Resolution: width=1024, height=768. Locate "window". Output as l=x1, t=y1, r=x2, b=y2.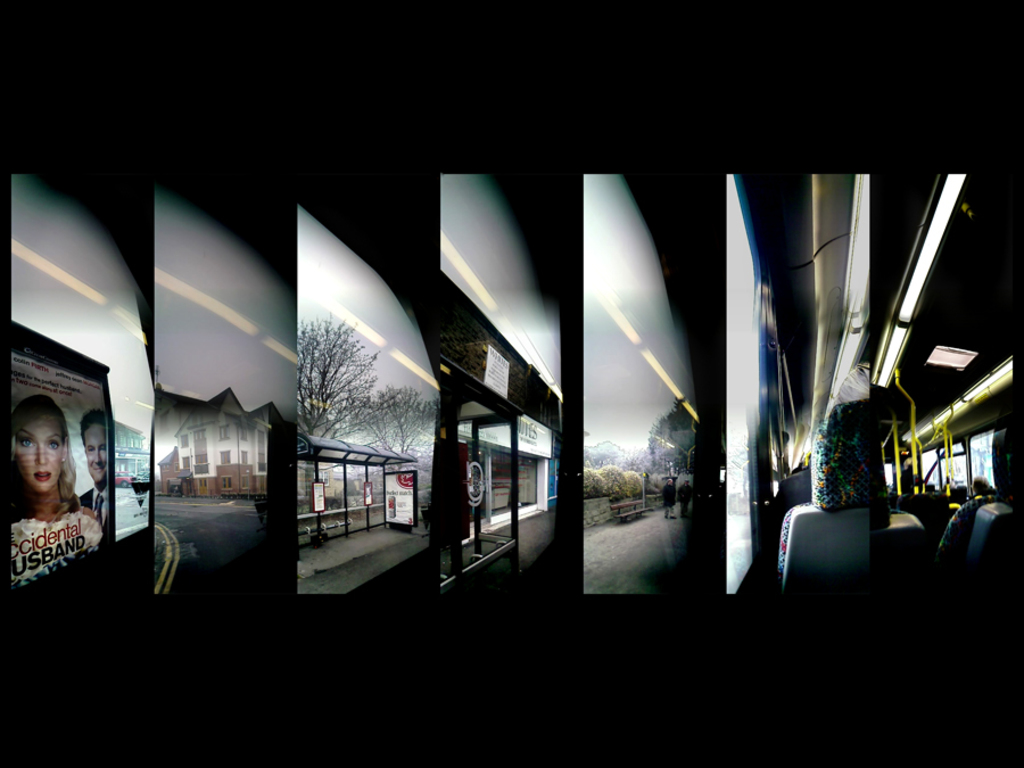
l=195, t=453, r=206, b=473.
